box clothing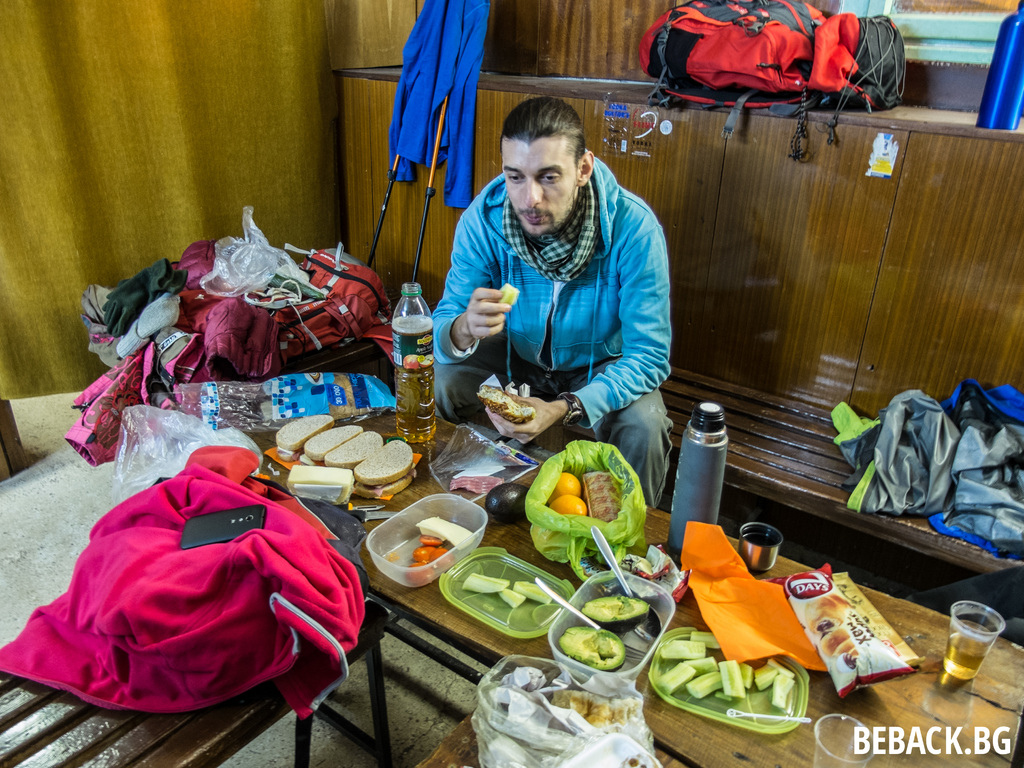
[x1=433, y1=148, x2=680, y2=493]
